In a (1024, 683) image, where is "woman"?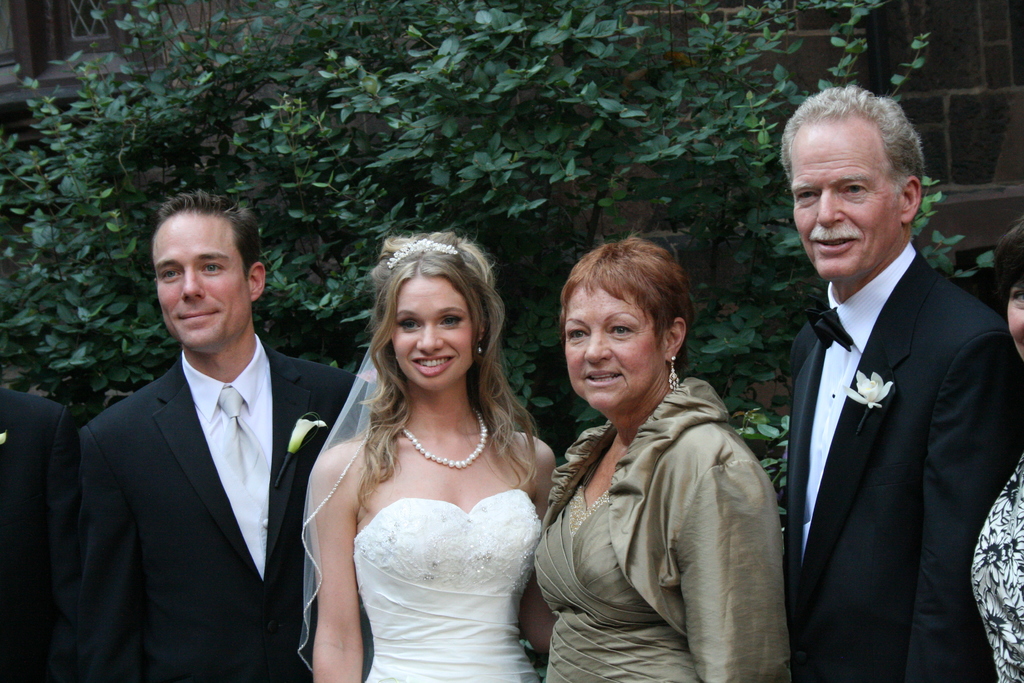
left=284, top=236, right=577, bottom=682.
